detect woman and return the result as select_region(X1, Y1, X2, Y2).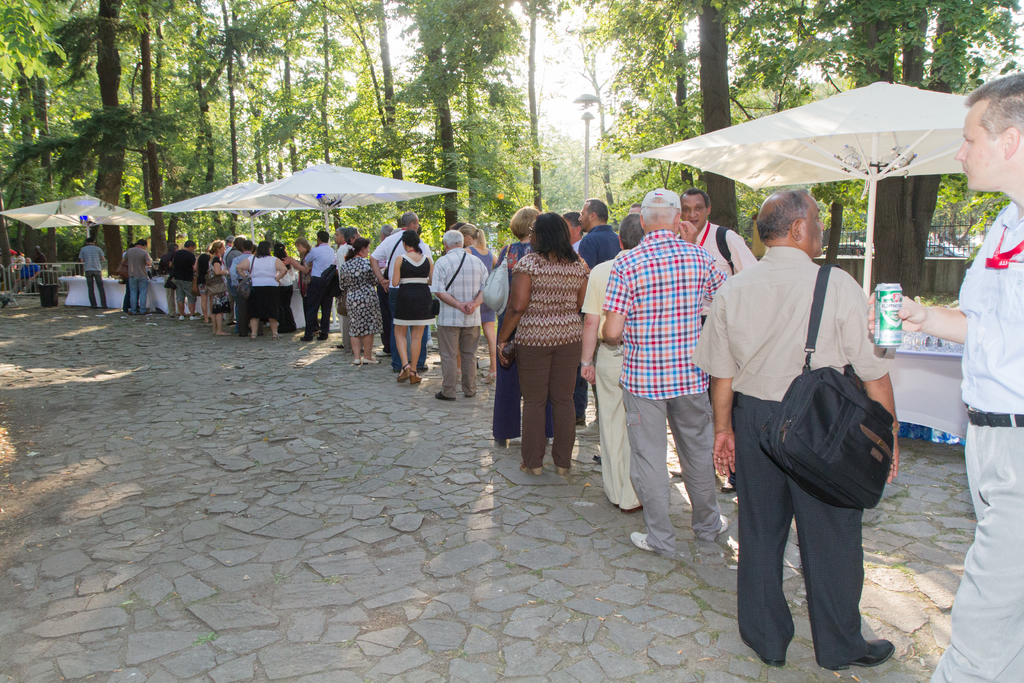
select_region(340, 236, 379, 365).
